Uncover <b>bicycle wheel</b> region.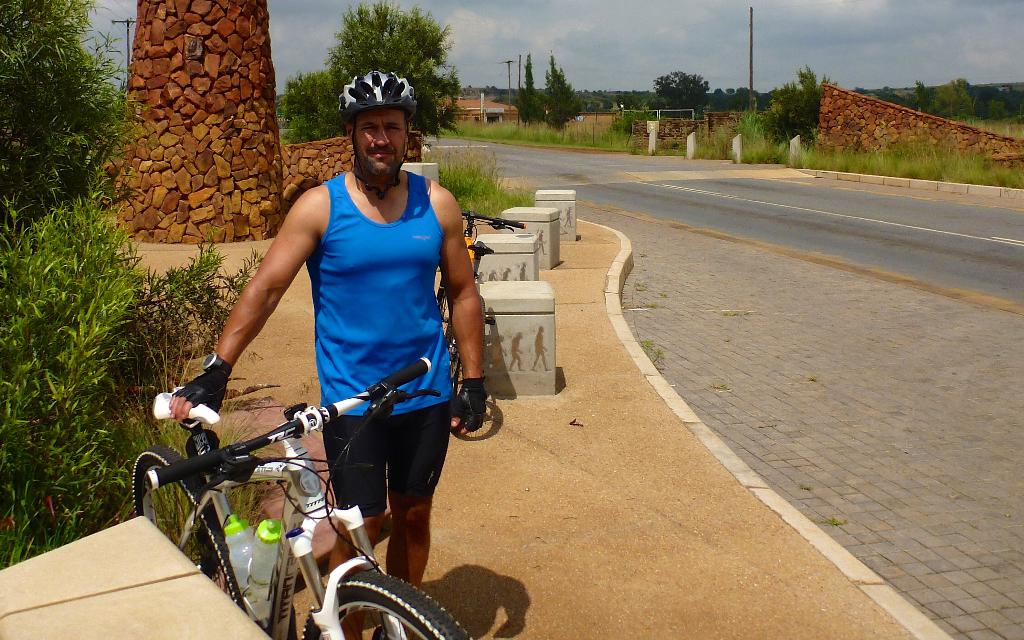
Uncovered: [300,570,474,639].
